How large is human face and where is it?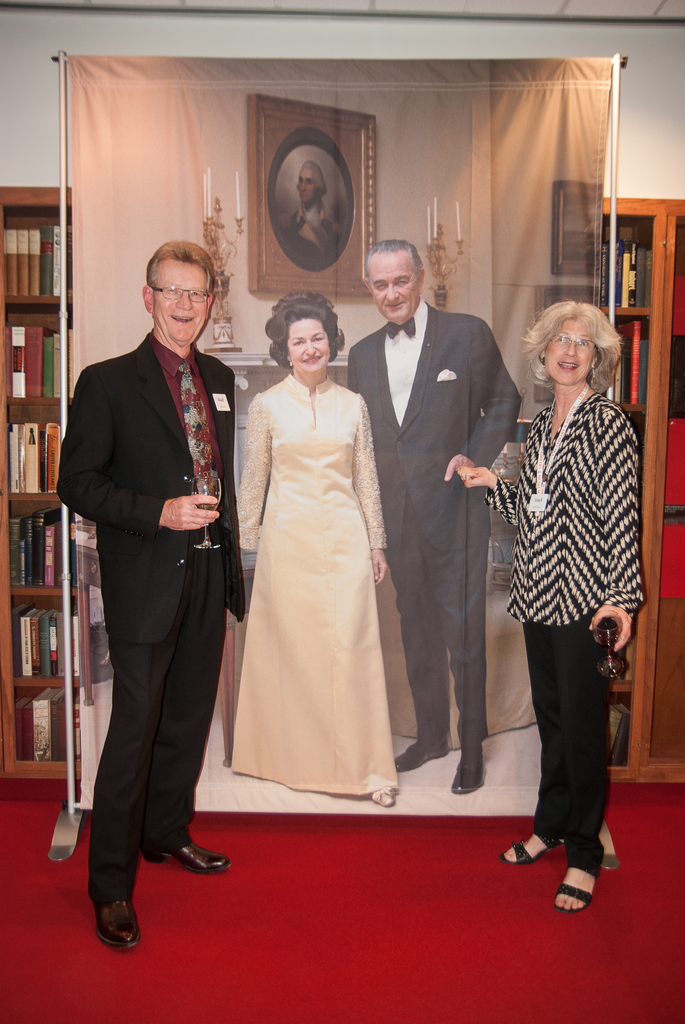
Bounding box: 156,260,208,346.
